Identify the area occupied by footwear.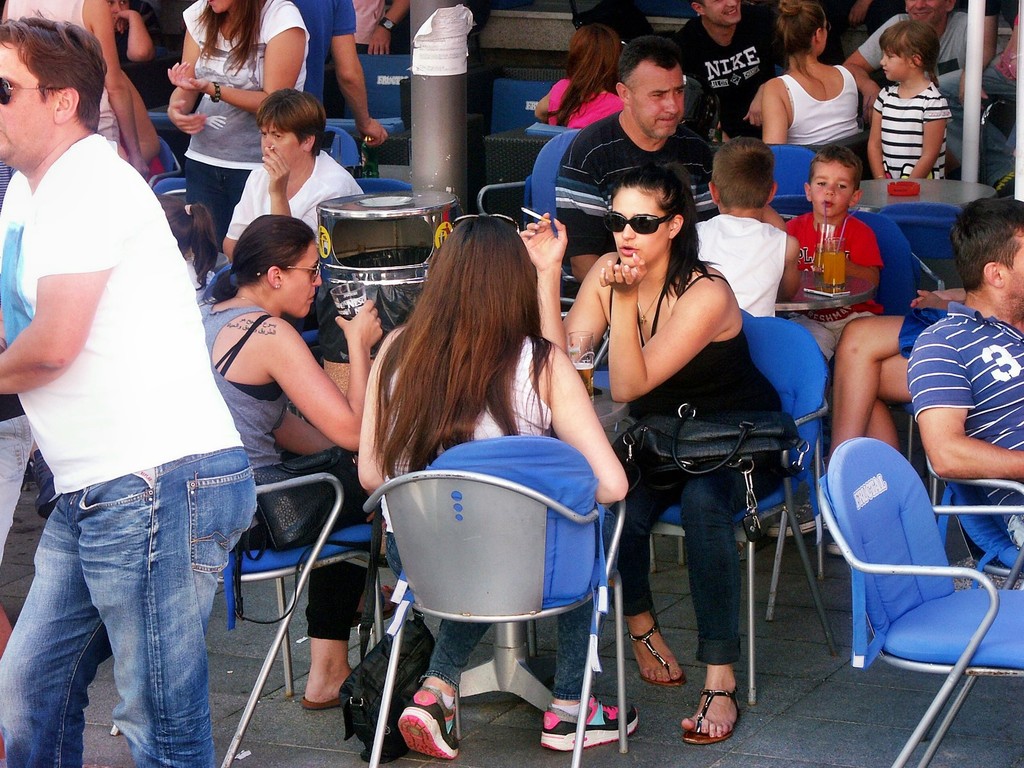
Area: bbox=[541, 696, 641, 755].
